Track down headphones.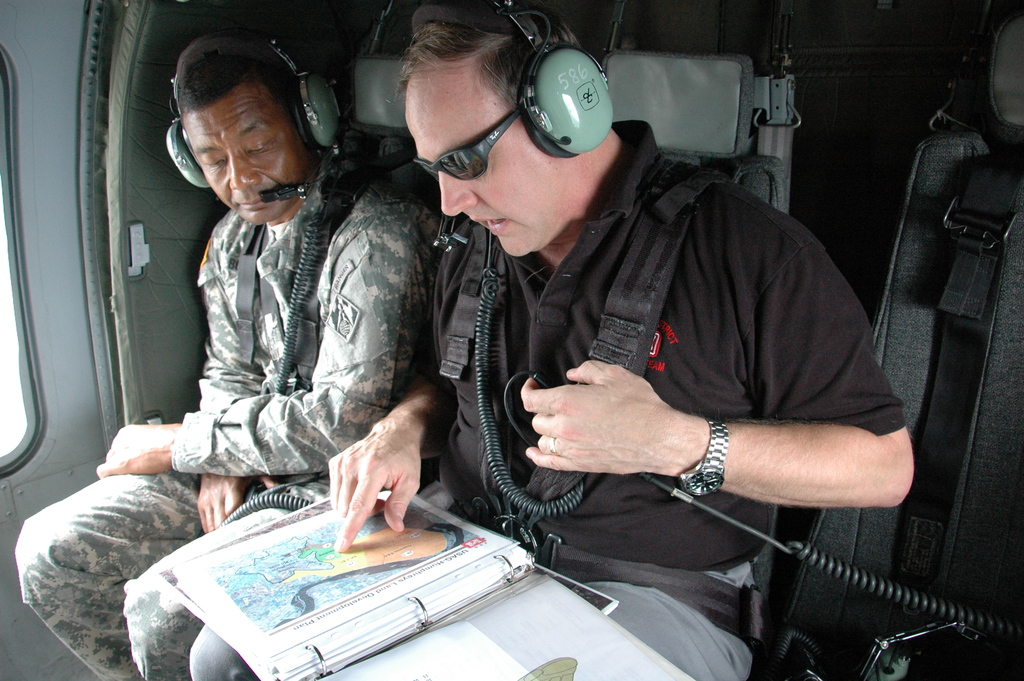
Tracked to [509, 0, 622, 161].
